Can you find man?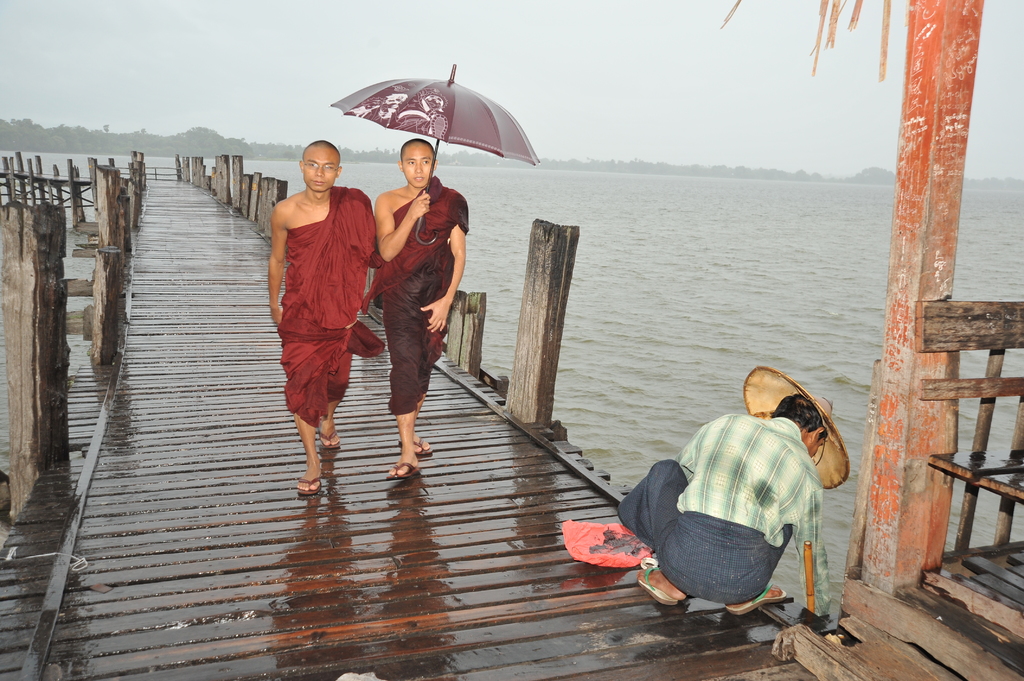
Yes, bounding box: crop(371, 126, 470, 491).
